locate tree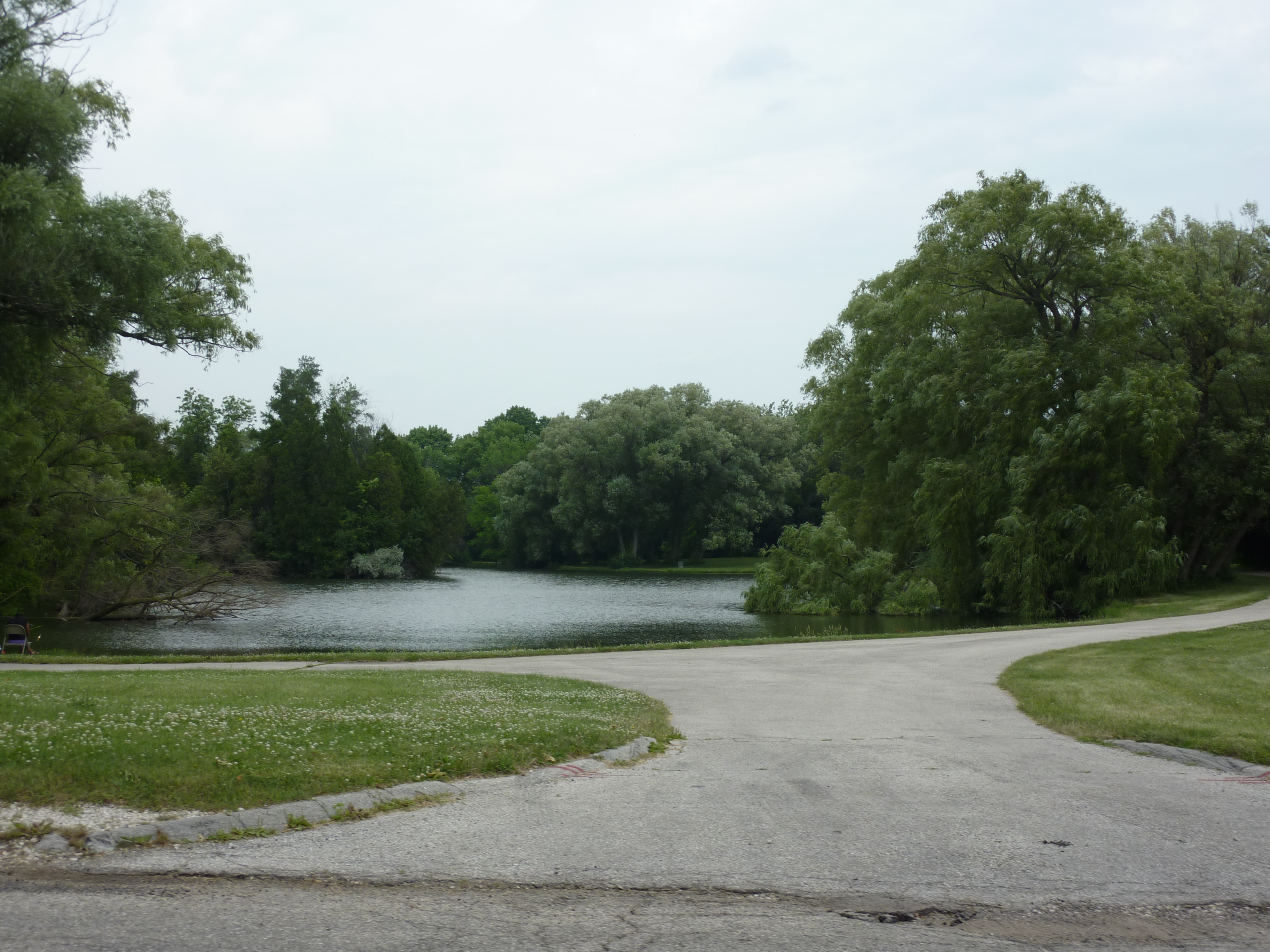
273 57 425 224
